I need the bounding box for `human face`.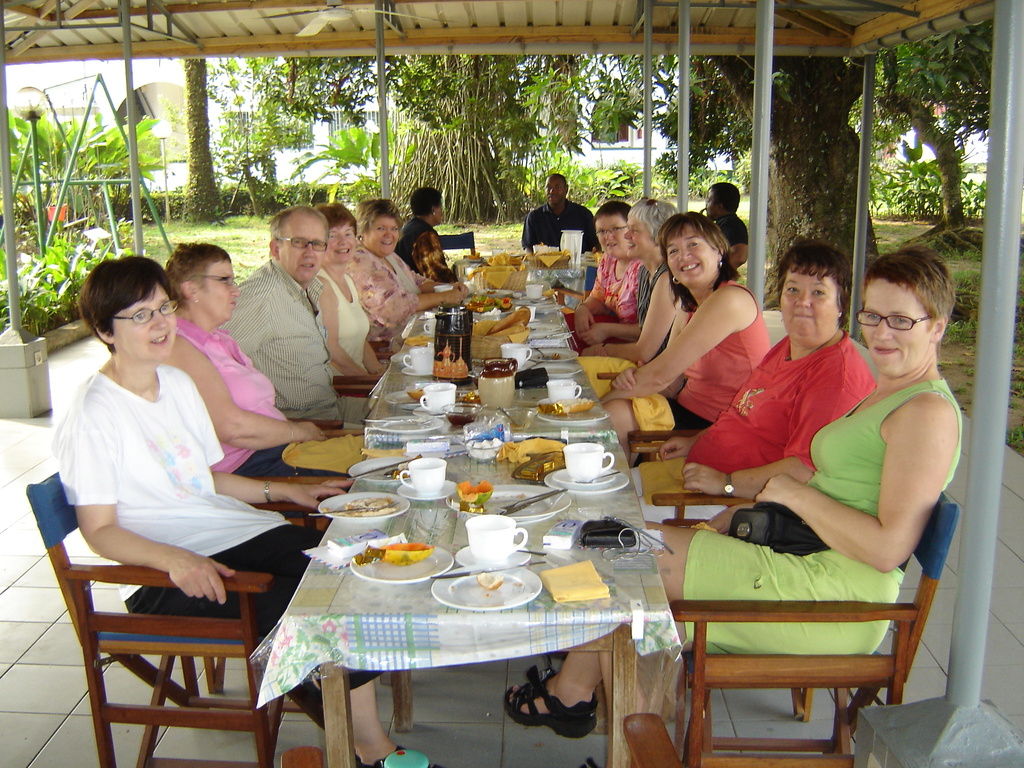
Here it is: 857:282:934:378.
